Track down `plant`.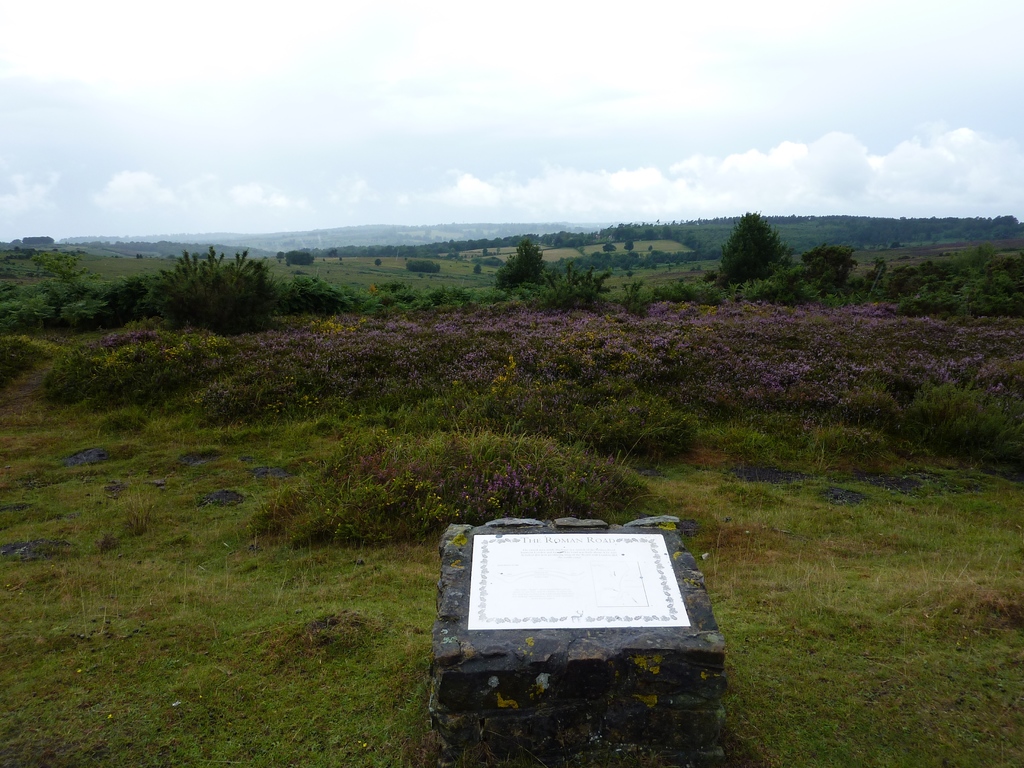
Tracked to 435 378 726 468.
